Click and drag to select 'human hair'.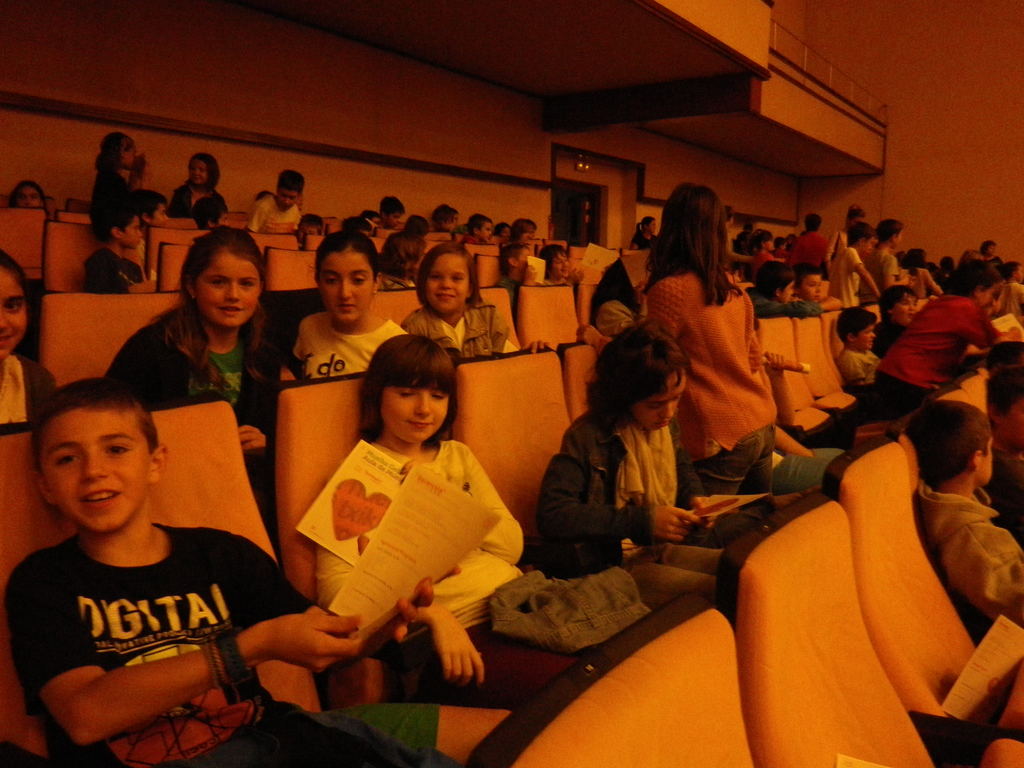
Selection: rect(794, 262, 820, 285).
